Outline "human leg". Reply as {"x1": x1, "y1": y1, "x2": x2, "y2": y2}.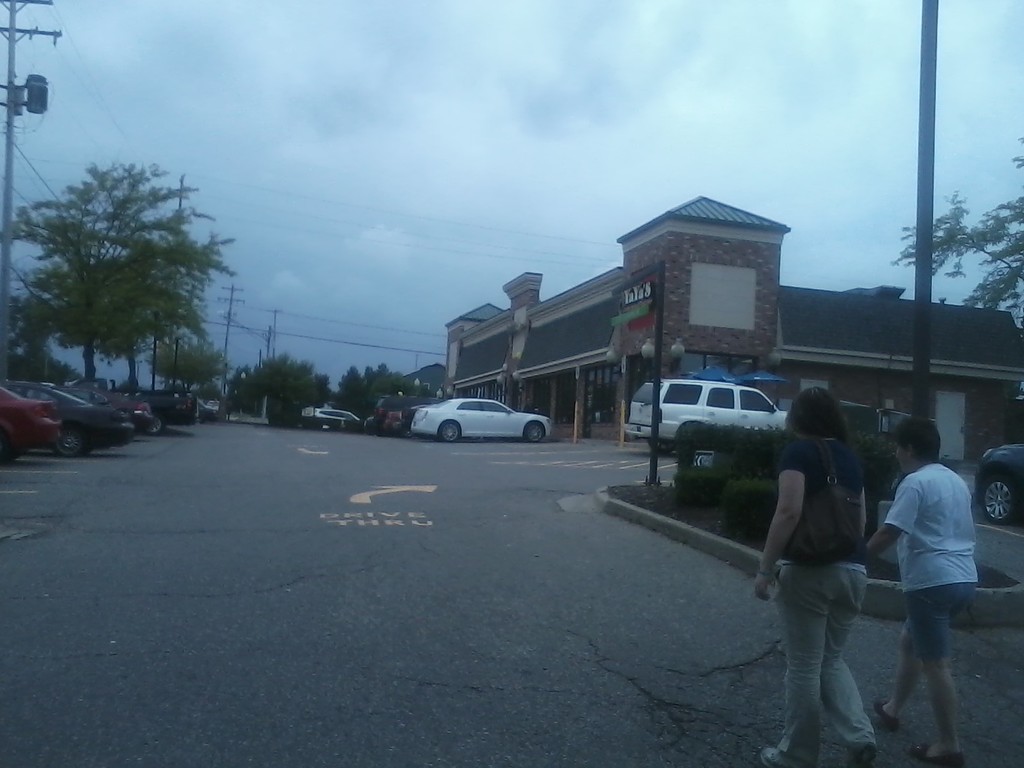
{"x1": 760, "y1": 564, "x2": 842, "y2": 767}.
